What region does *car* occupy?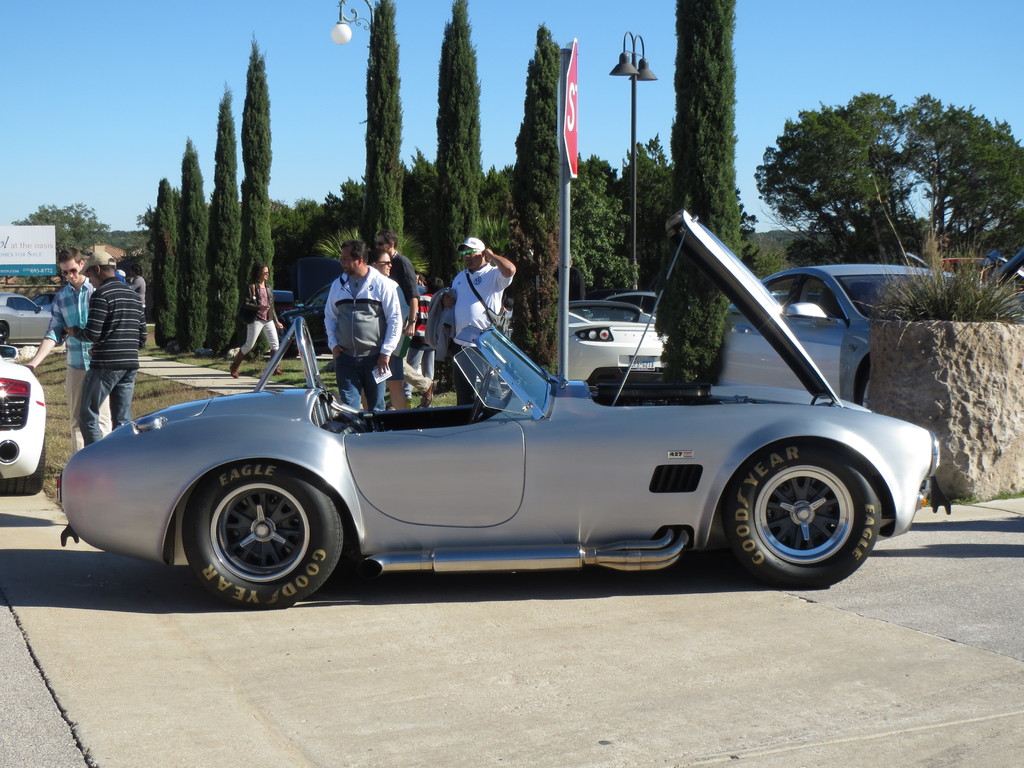
[0,288,72,346].
